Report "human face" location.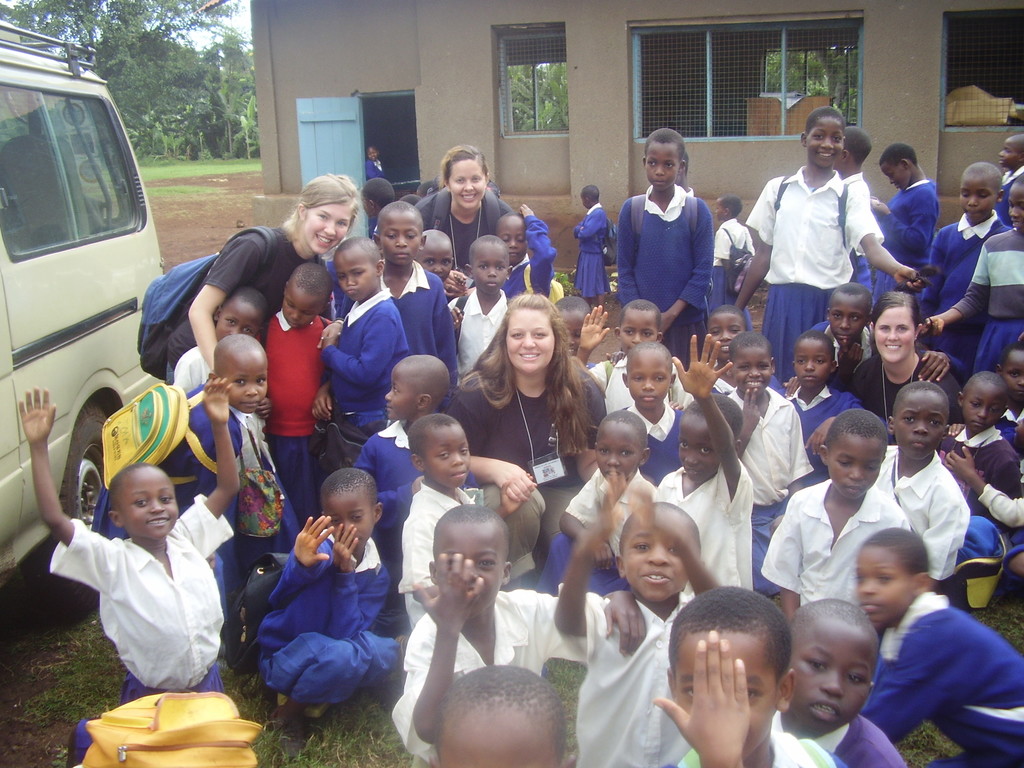
Report: 961, 174, 995, 221.
